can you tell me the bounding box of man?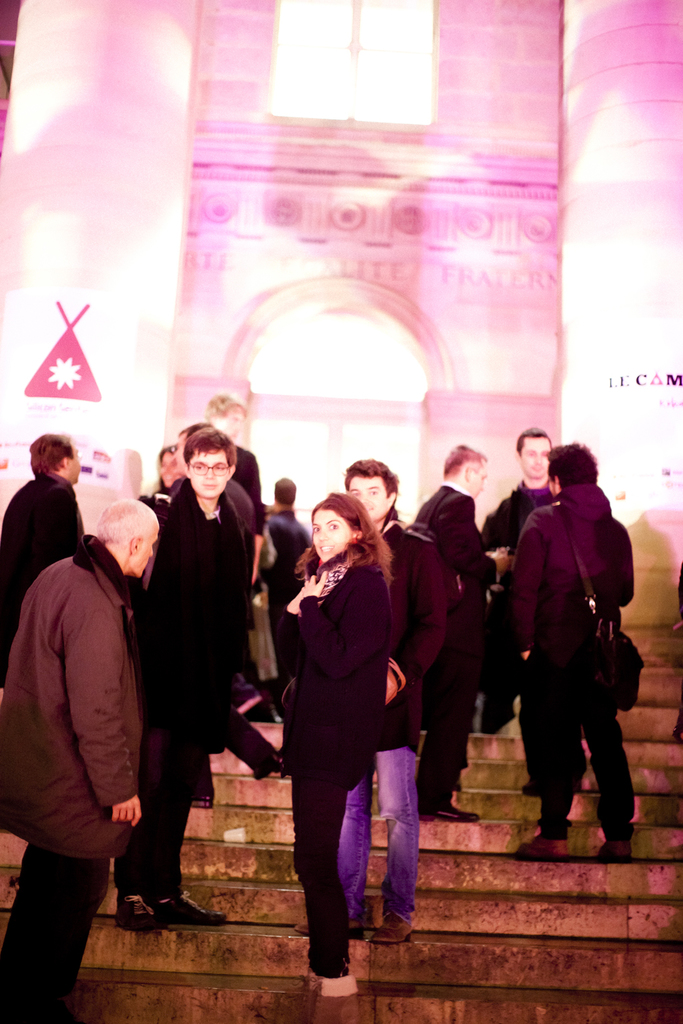
left=503, top=432, right=612, bottom=815.
